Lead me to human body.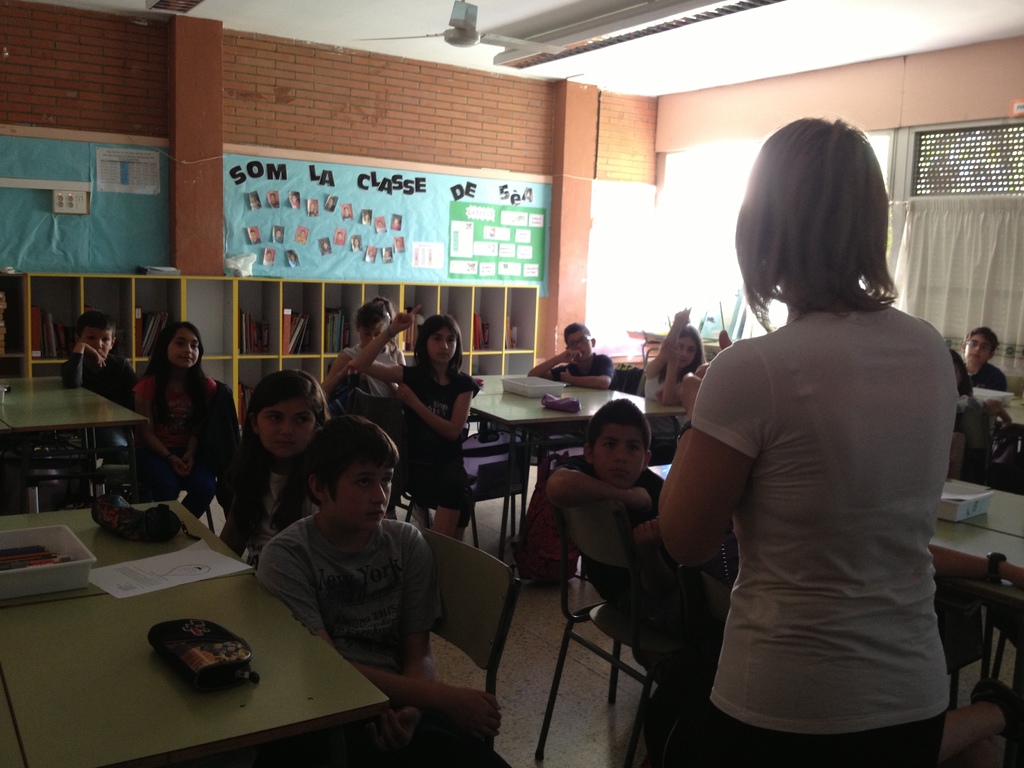
Lead to crop(134, 364, 232, 524).
